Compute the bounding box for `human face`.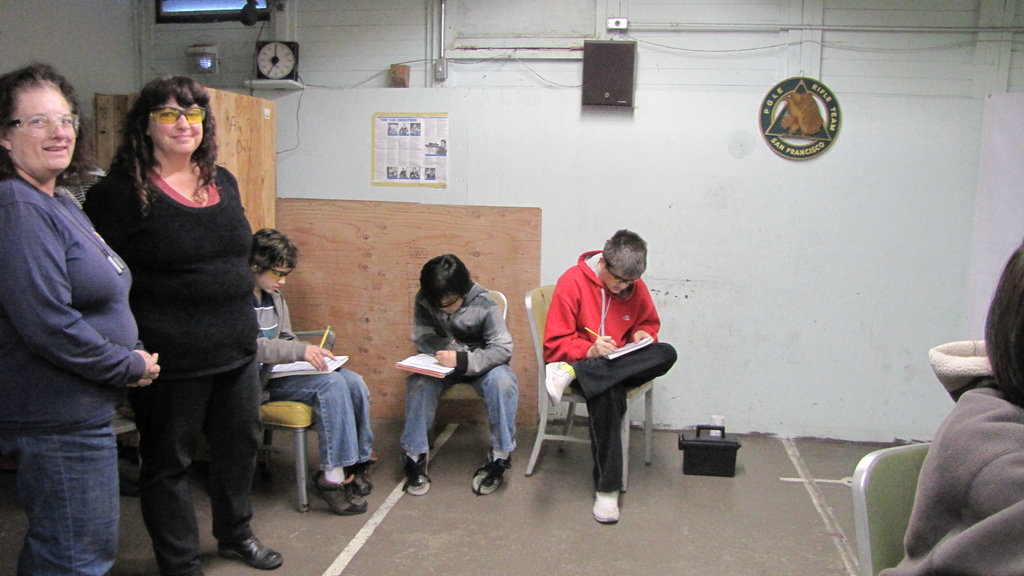
rect(436, 292, 463, 314).
